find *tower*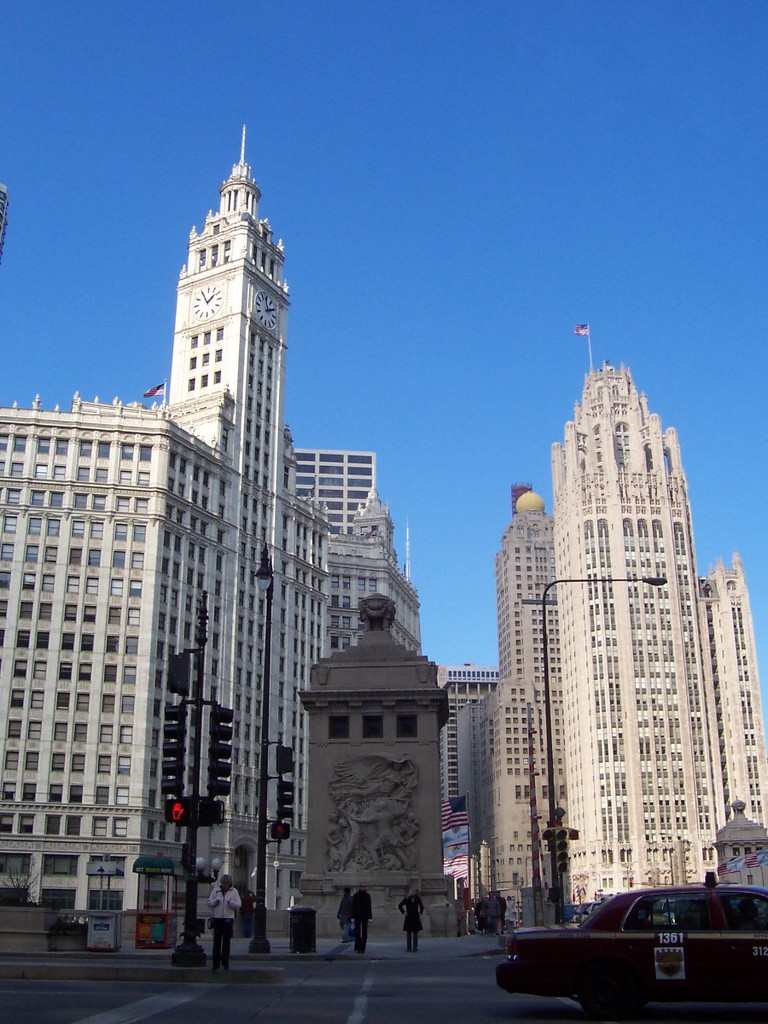
[487,330,767,963]
